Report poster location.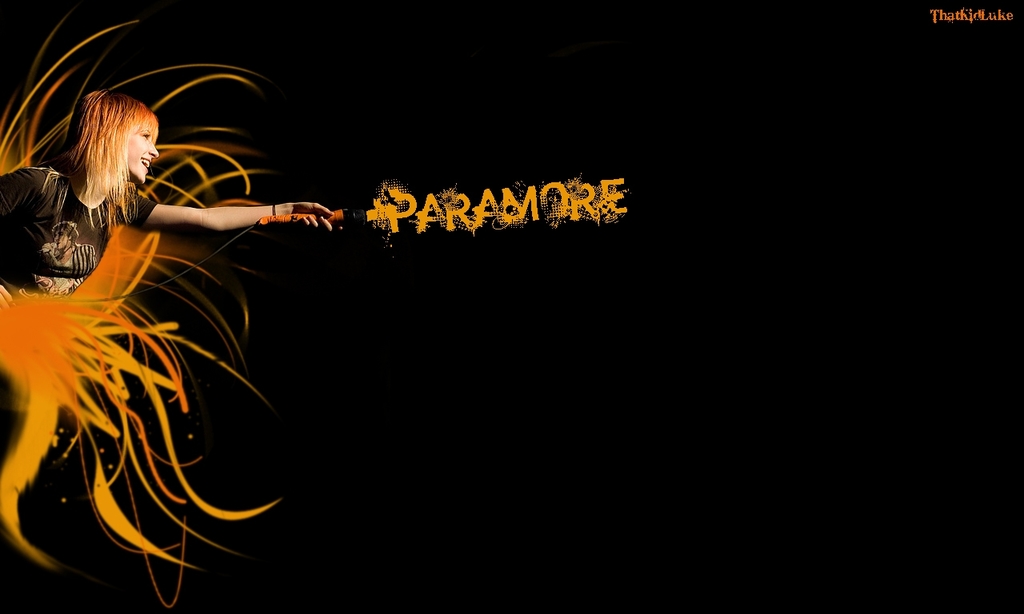
Report: left=0, top=0, right=1023, bottom=613.
